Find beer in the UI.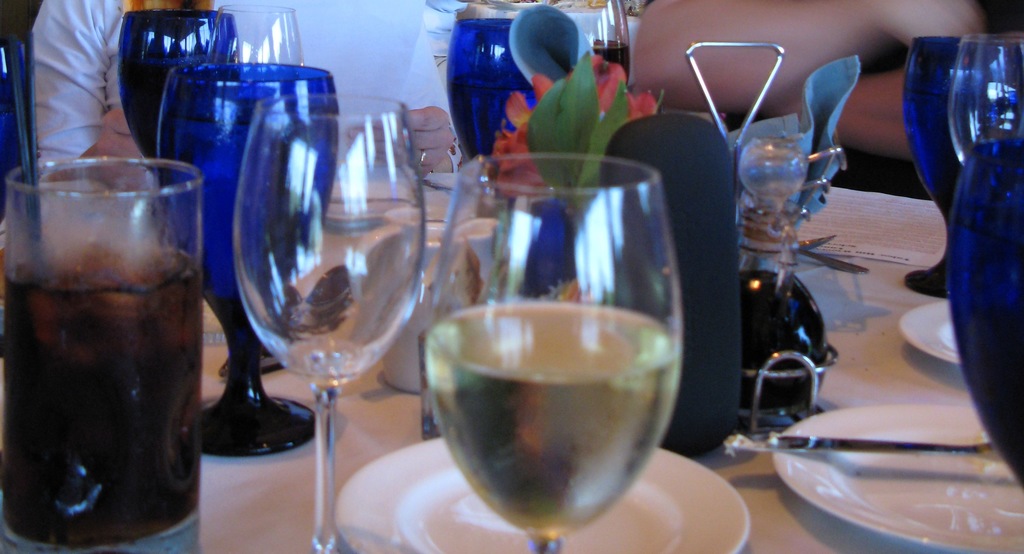
UI element at {"left": 948, "top": 30, "right": 1023, "bottom": 190}.
